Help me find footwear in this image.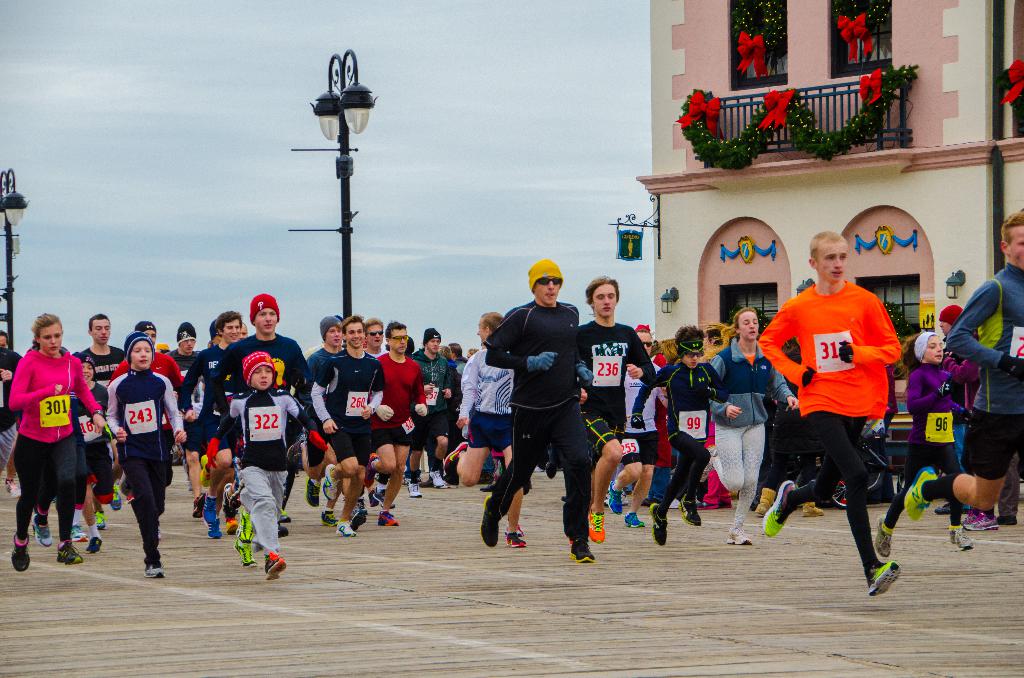
Found it: (872,558,902,595).
